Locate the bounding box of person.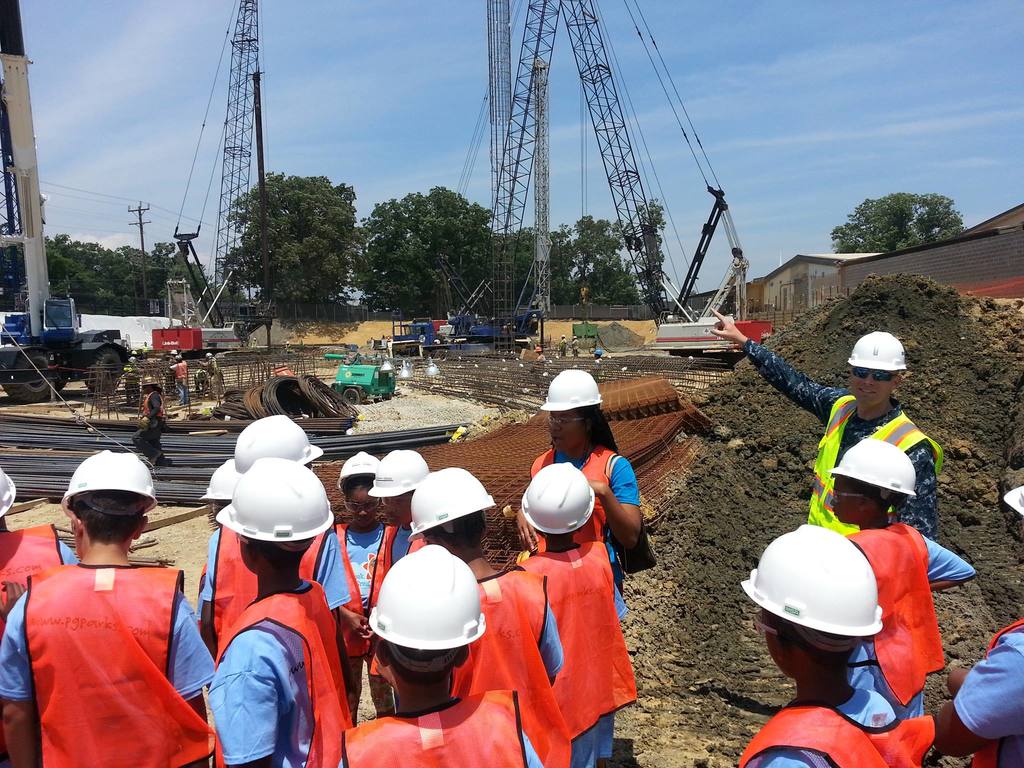
Bounding box: (204, 456, 365, 767).
